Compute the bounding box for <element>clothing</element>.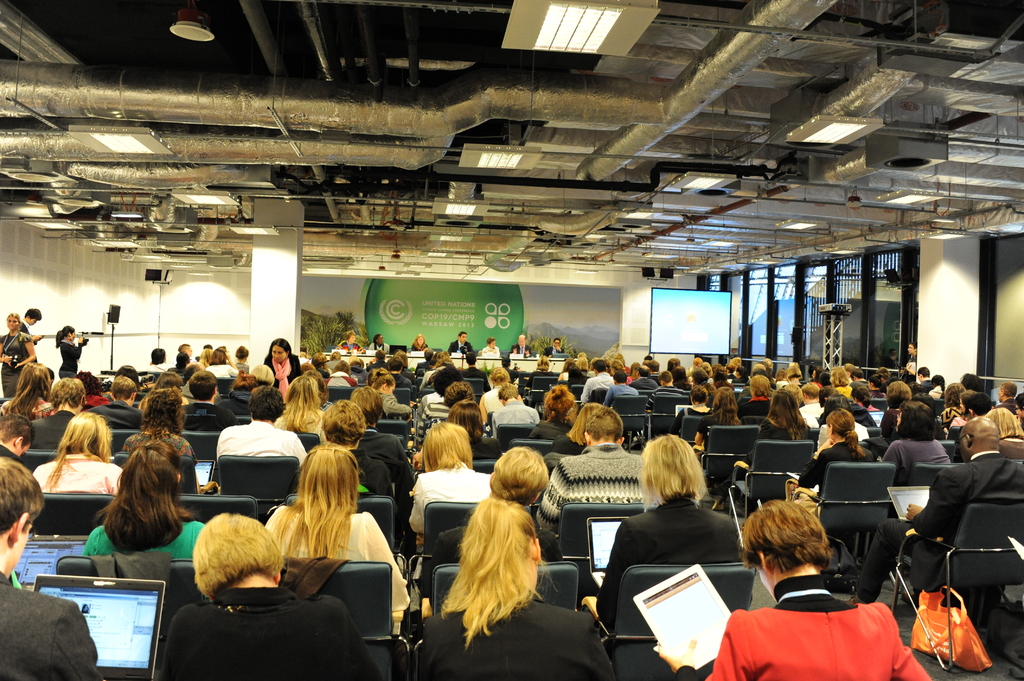
l=881, t=440, r=975, b=482.
